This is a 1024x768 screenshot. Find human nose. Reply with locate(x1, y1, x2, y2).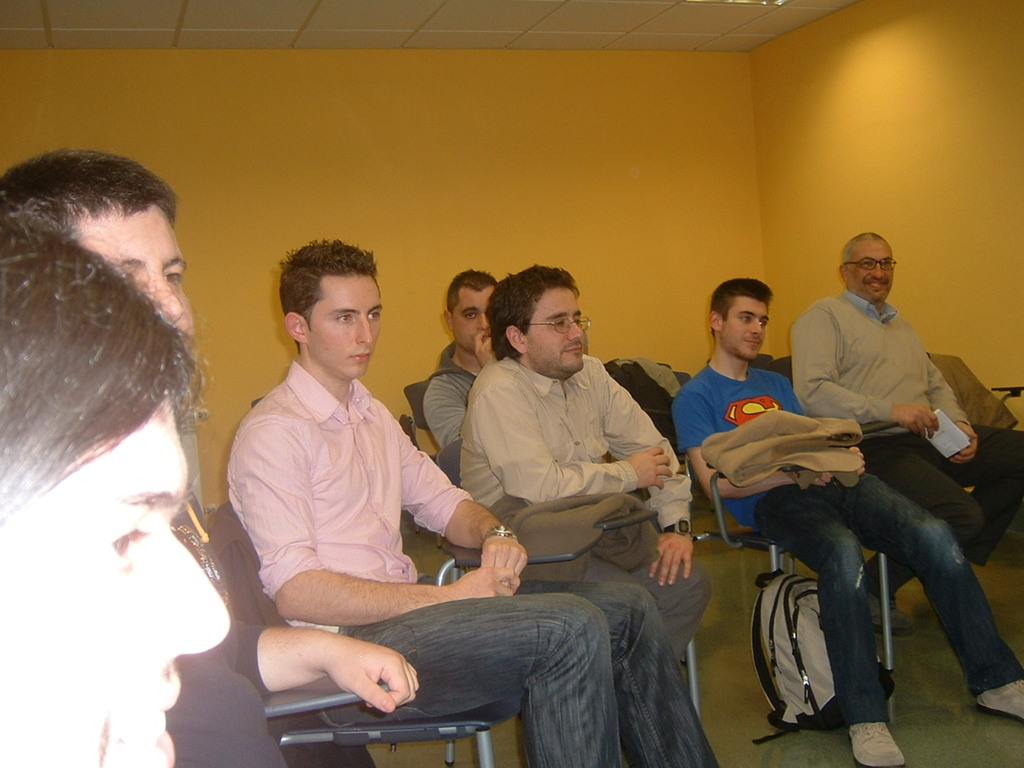
locate(476, 309, 490, 329).
